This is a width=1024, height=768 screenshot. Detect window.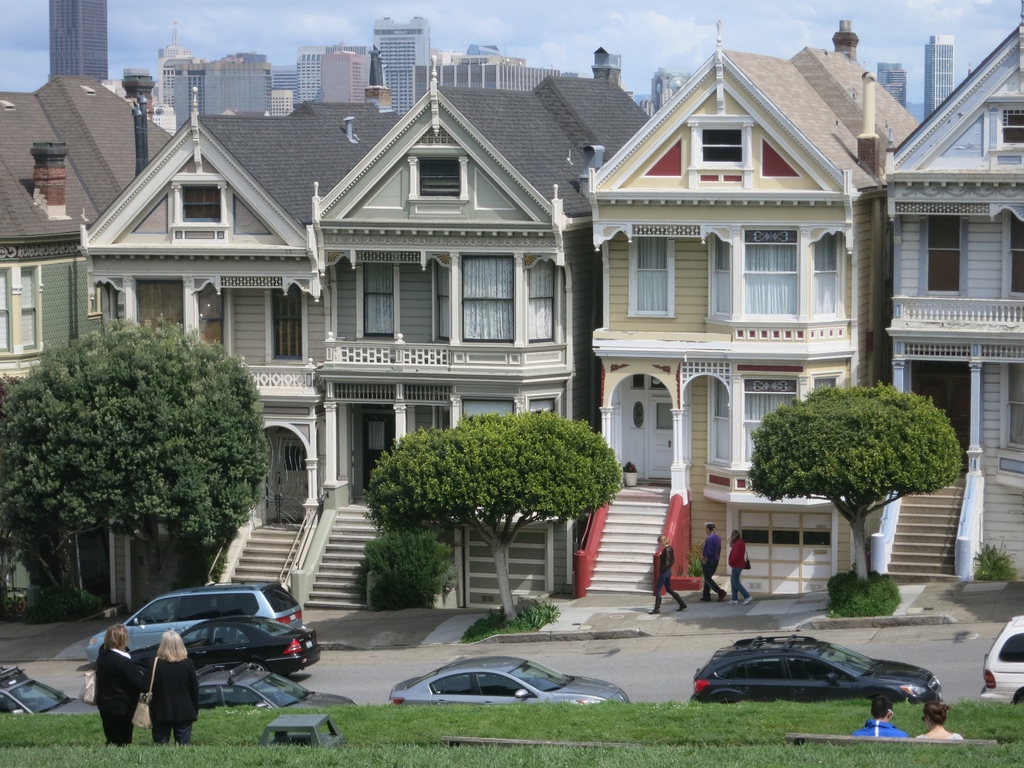
[left=4, top=272, right=60, bottom=348].
